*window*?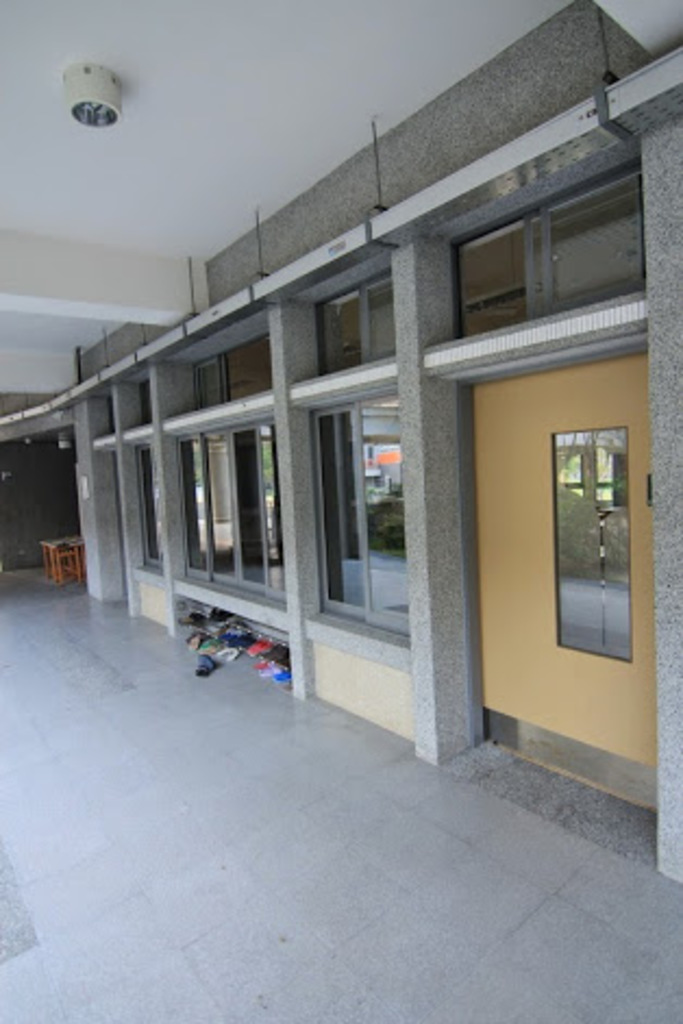
(133,380,154,420)
